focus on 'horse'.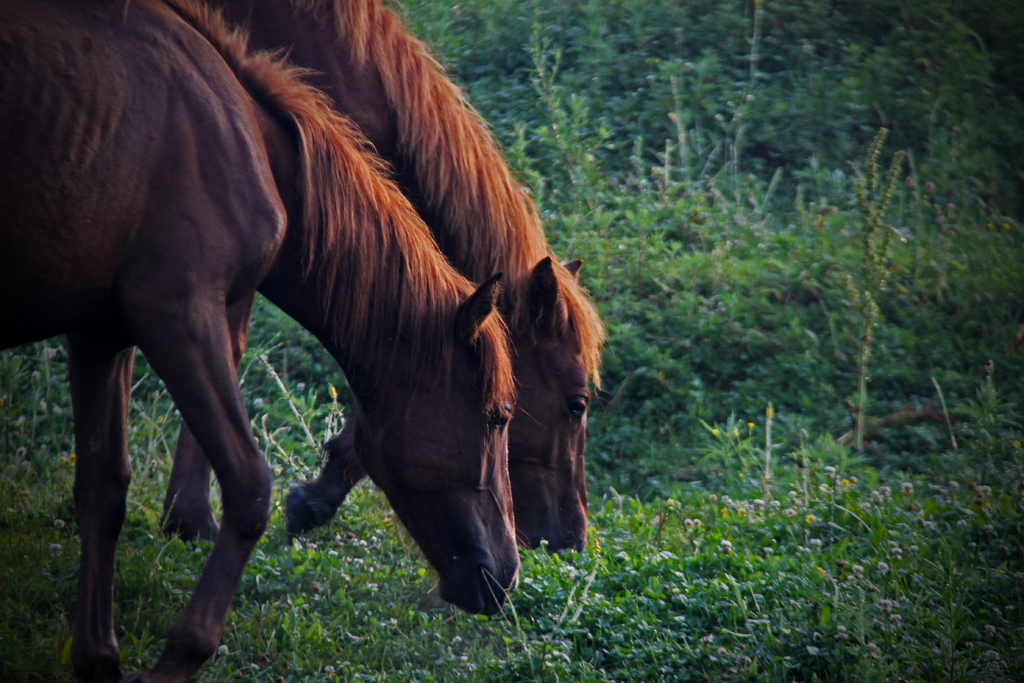
Focused at 0/0/524/682.
